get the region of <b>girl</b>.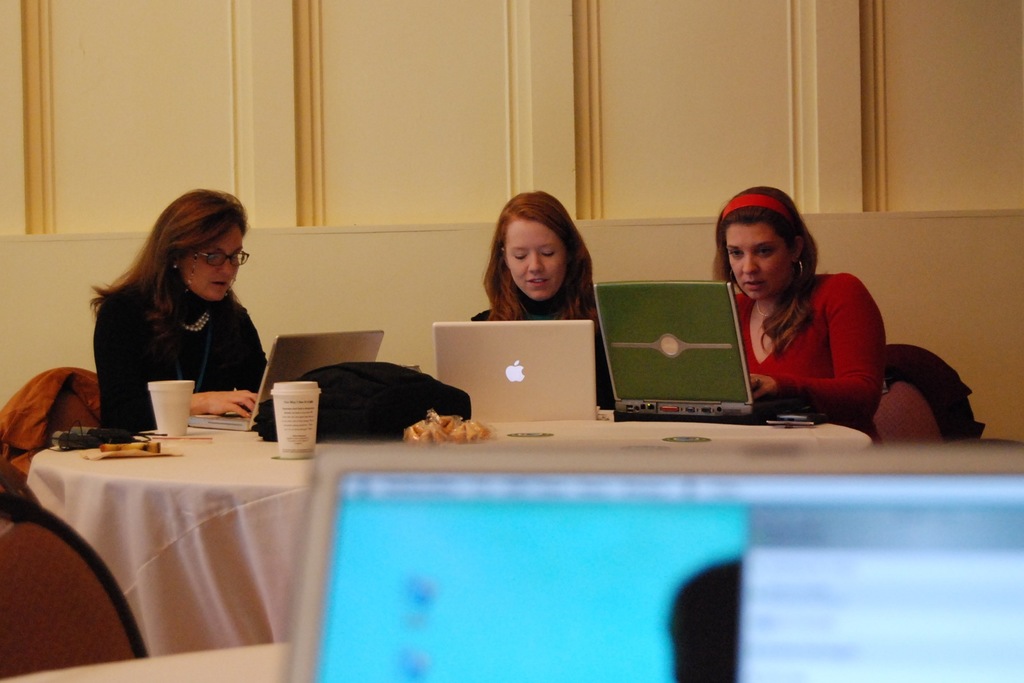
region(475, 189, 621, 410).
